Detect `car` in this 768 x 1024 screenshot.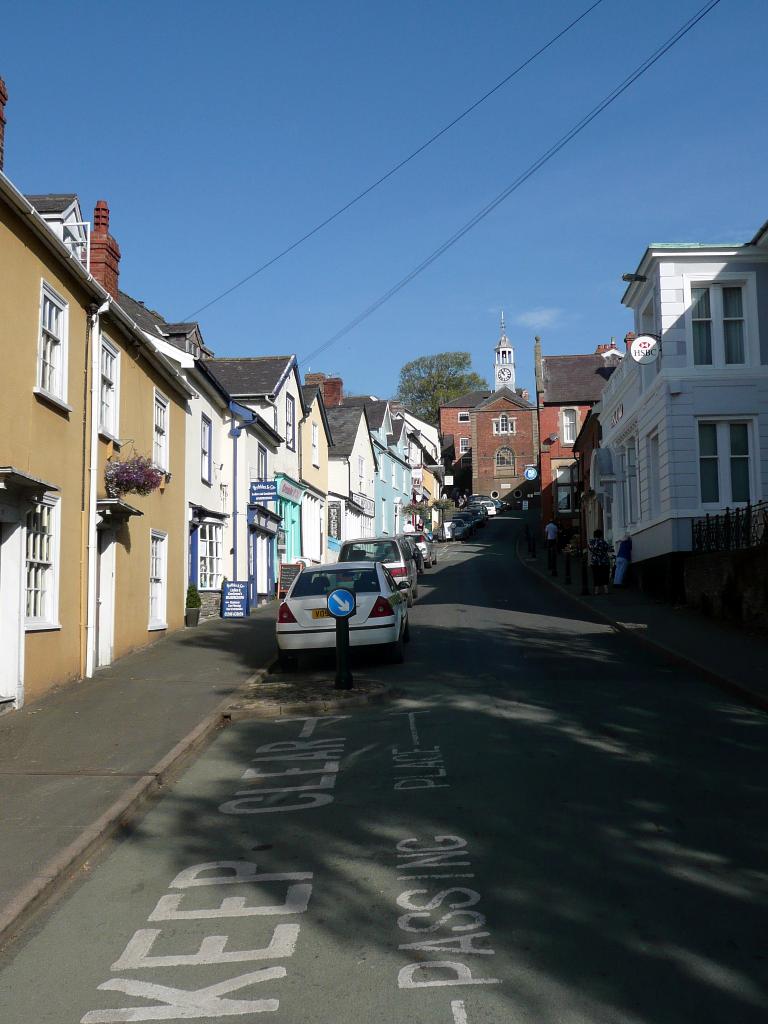
Detection: [340,536,408,600].
